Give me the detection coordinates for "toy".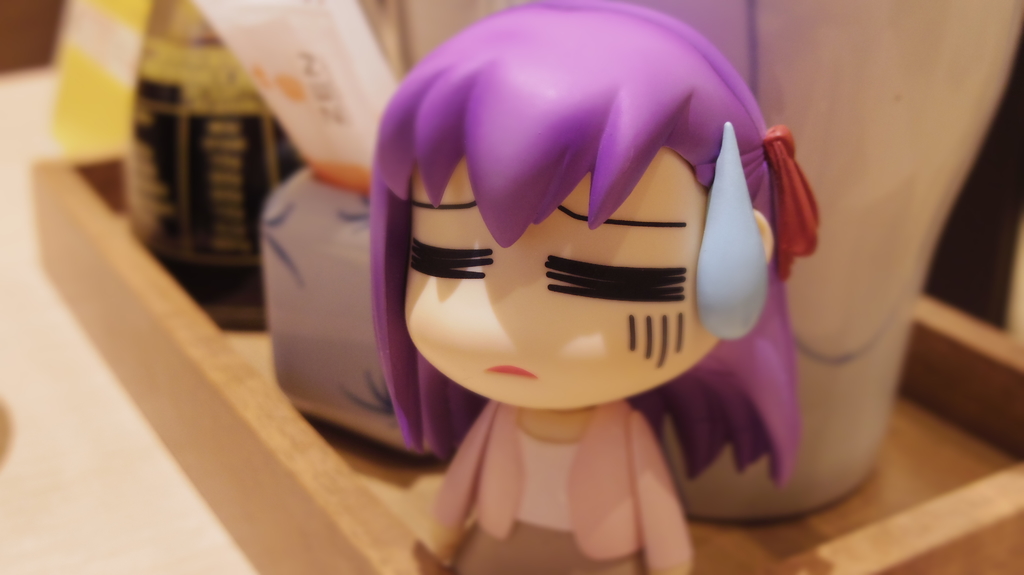
373/0/801/574.
